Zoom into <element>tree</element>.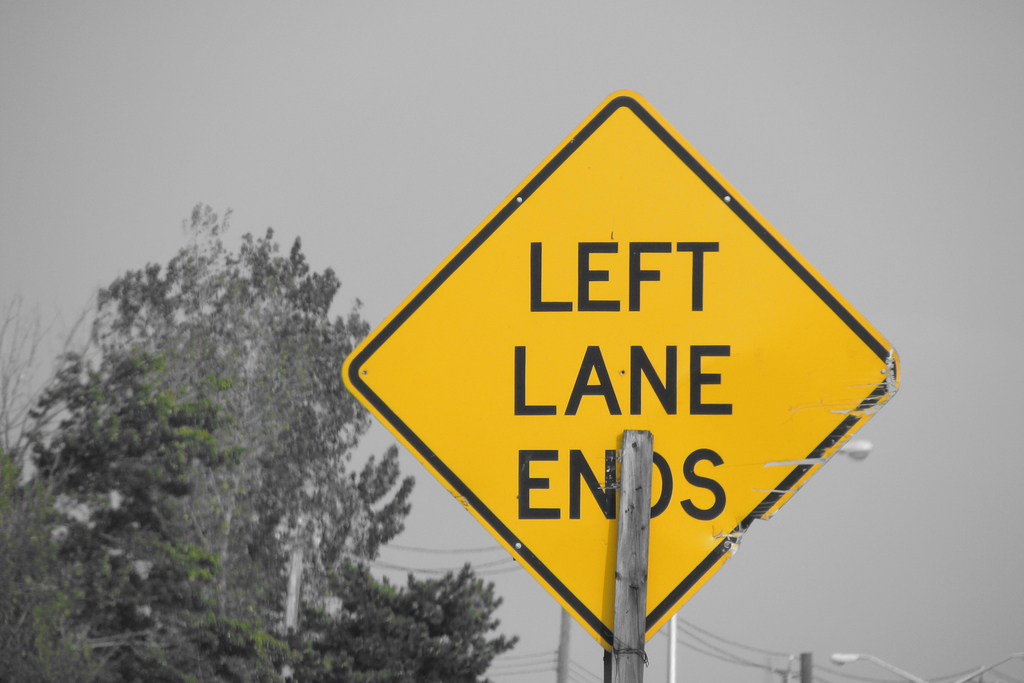
Zoom target: region(0, 337, 359, 682).
